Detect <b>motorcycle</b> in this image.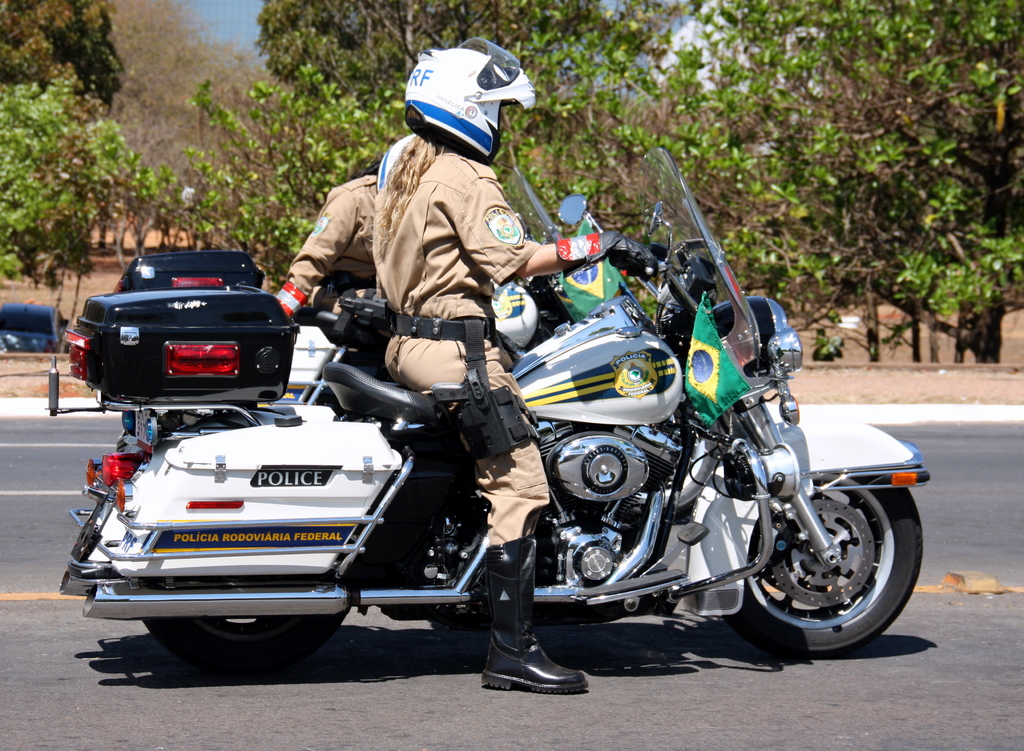
Detection: 58/145/929/670.
